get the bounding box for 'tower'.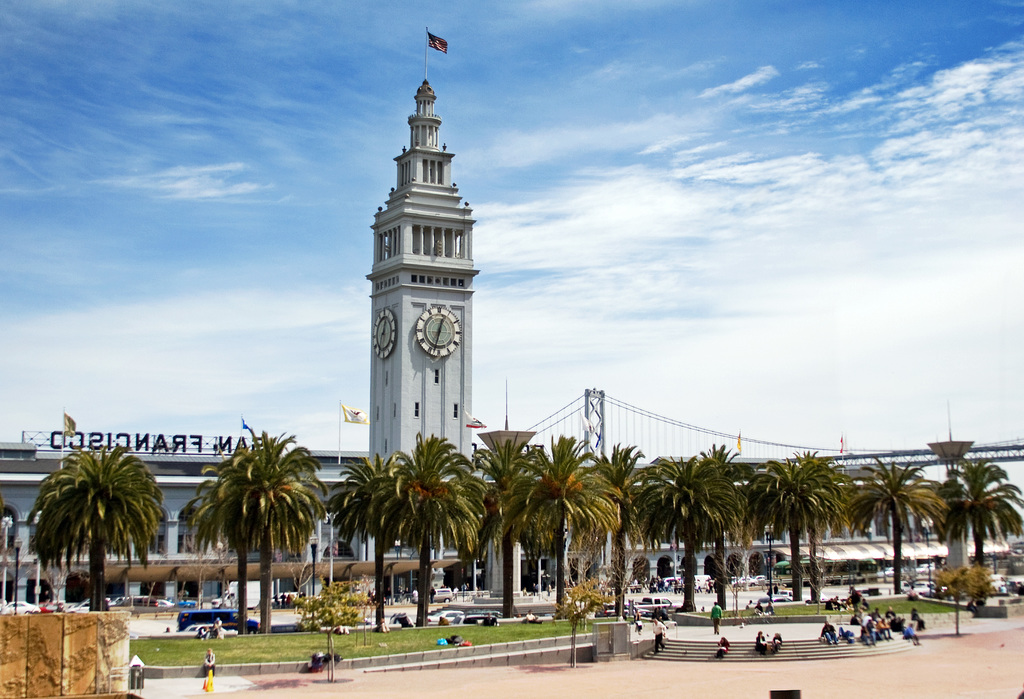
[x1=366, y1=28, x2=477, y2=479].
